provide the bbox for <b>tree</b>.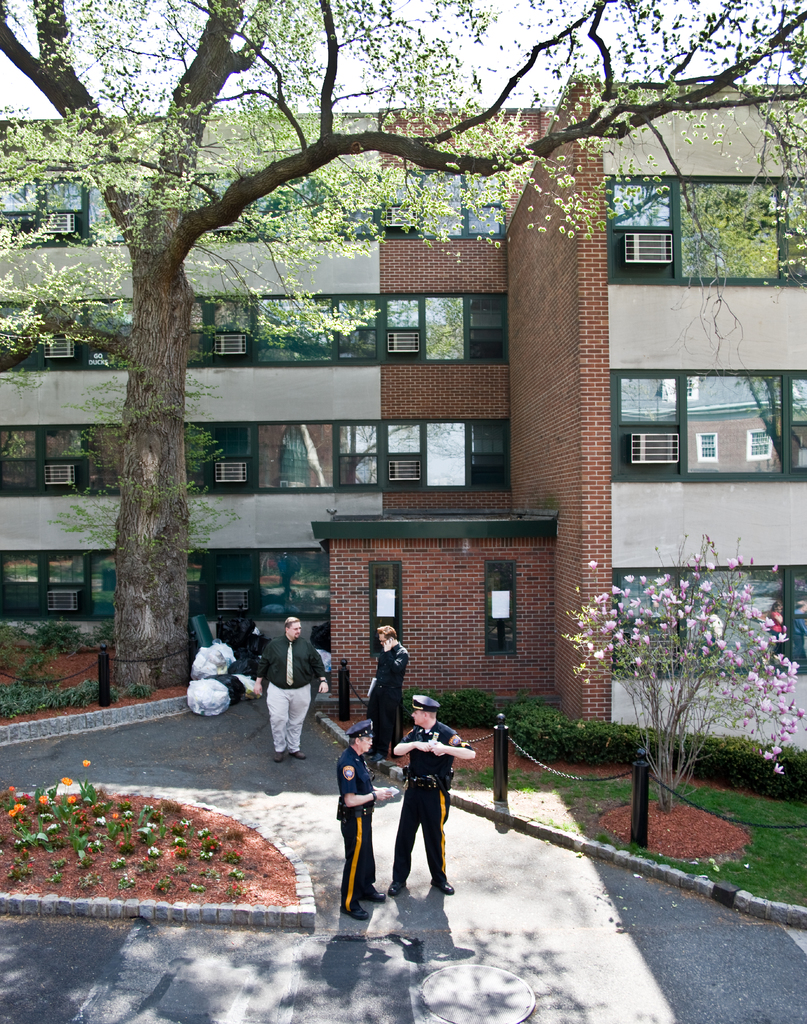
left=0, top=0, right=806, bottom=703.
